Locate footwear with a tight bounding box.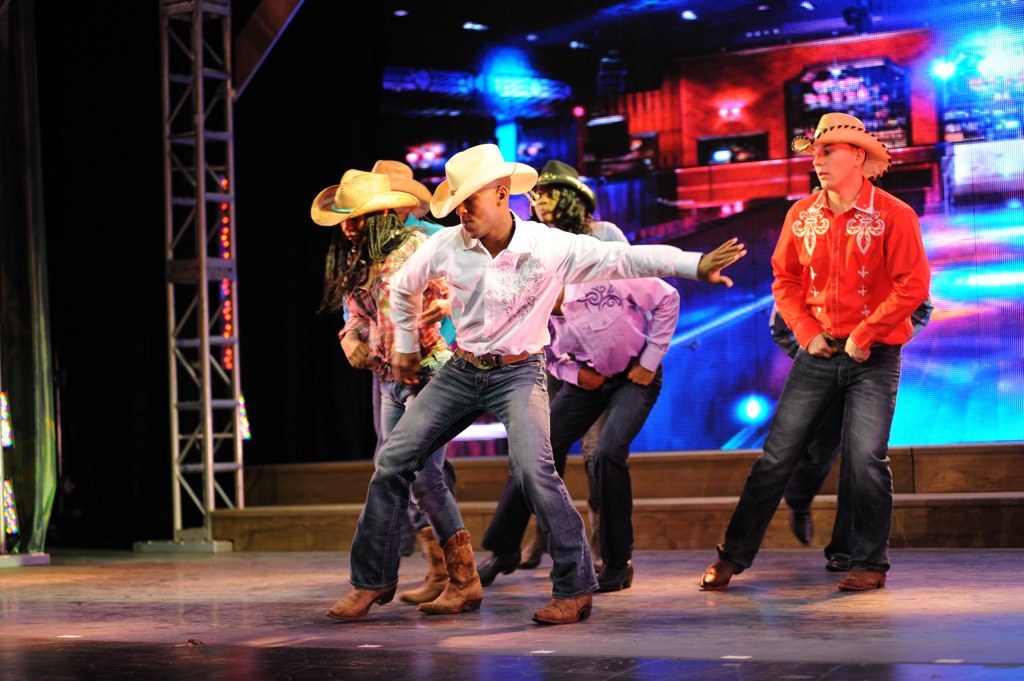
box=[398, 526, 449, 607].
